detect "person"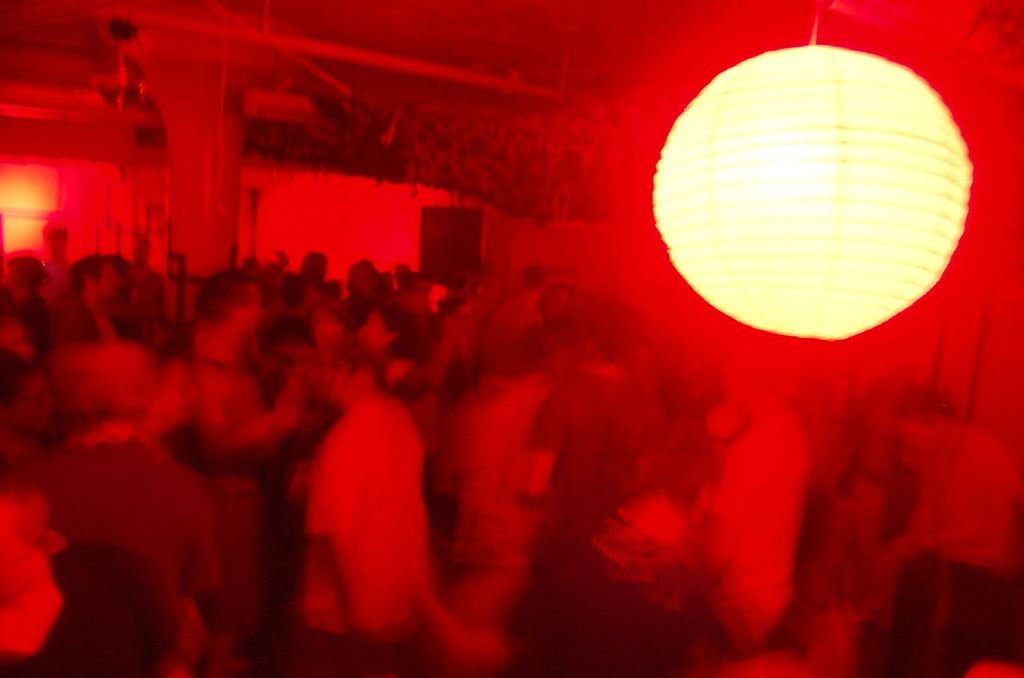
0, 471, 188, 677
